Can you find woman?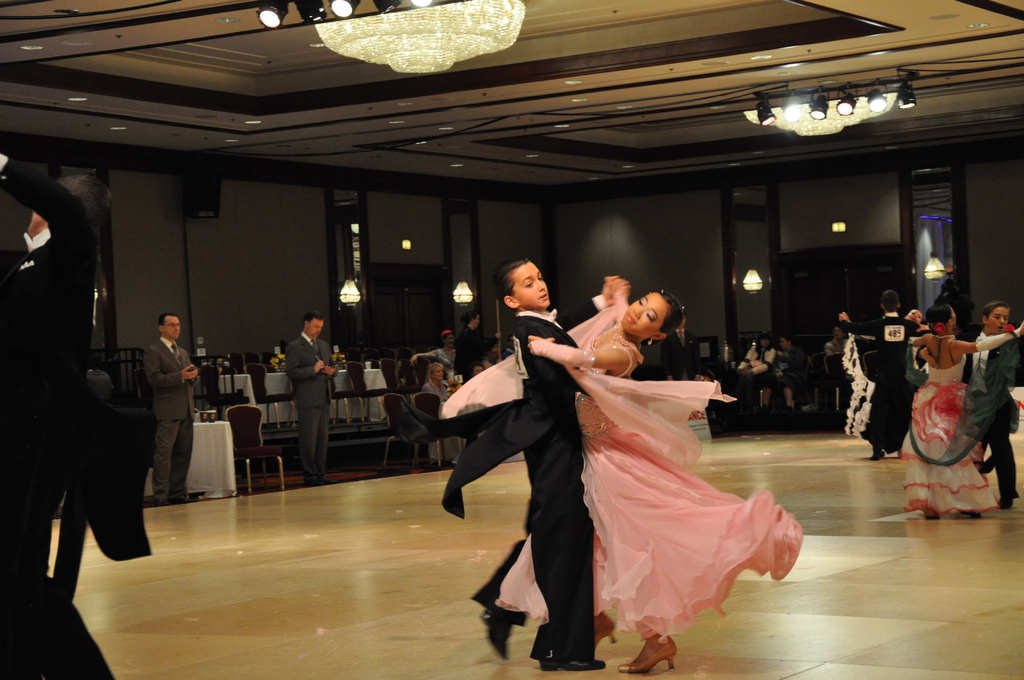
Yes, bounding box: [x1=838, y1=308, x2=940, y2=449].
